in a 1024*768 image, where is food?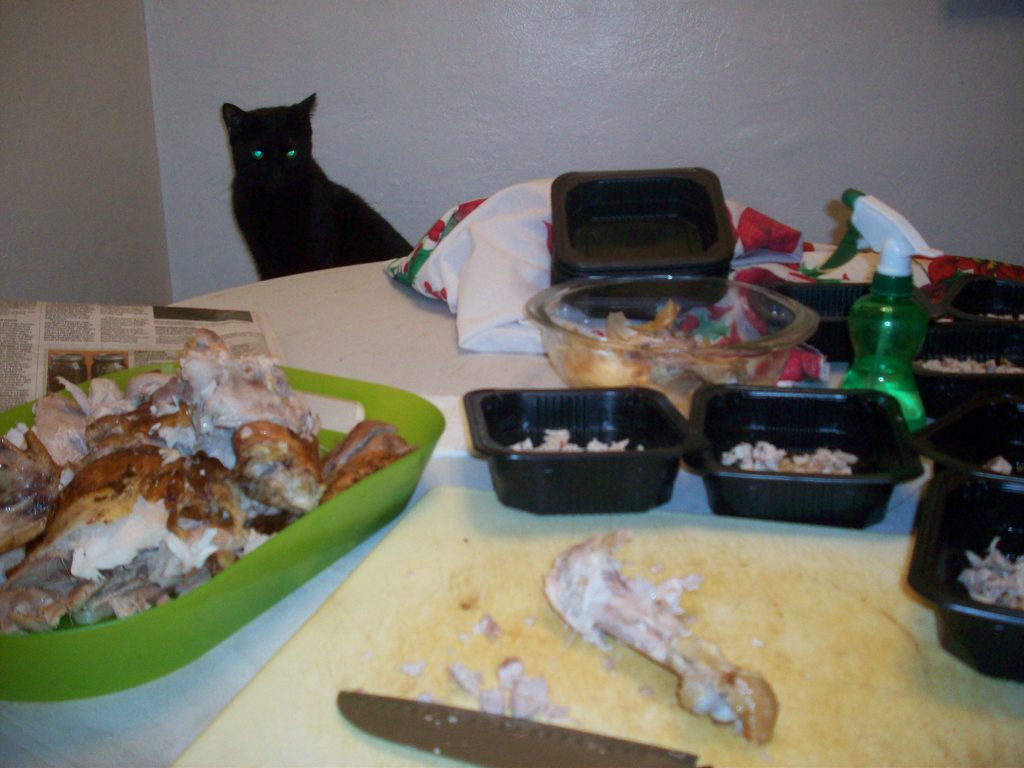
crop(557, 301, 774, 417).
